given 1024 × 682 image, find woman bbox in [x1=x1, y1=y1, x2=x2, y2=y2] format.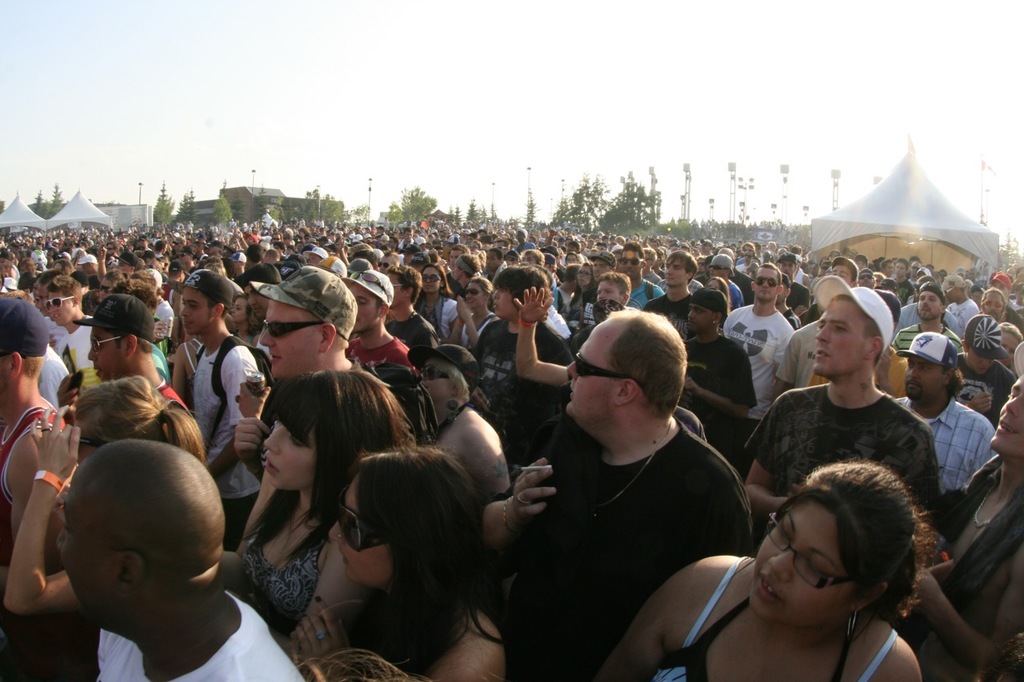
[x1=566, y1=253, x2=582, y2=272].
